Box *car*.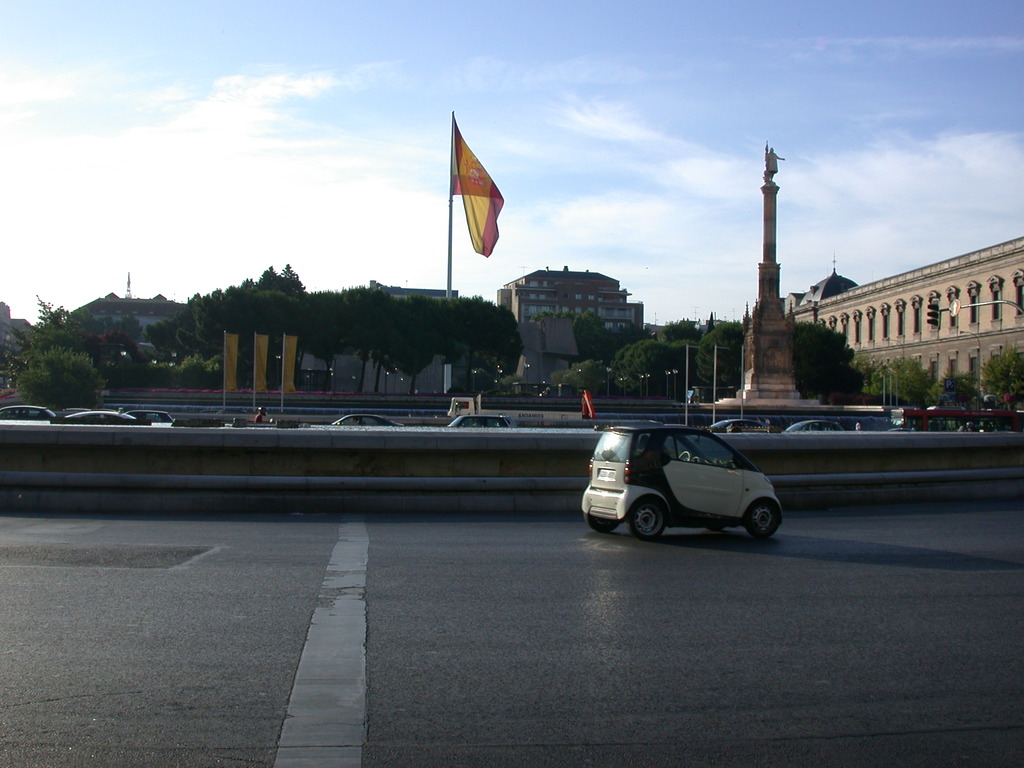
[left=580, top=425, right=785, bottom=540].
